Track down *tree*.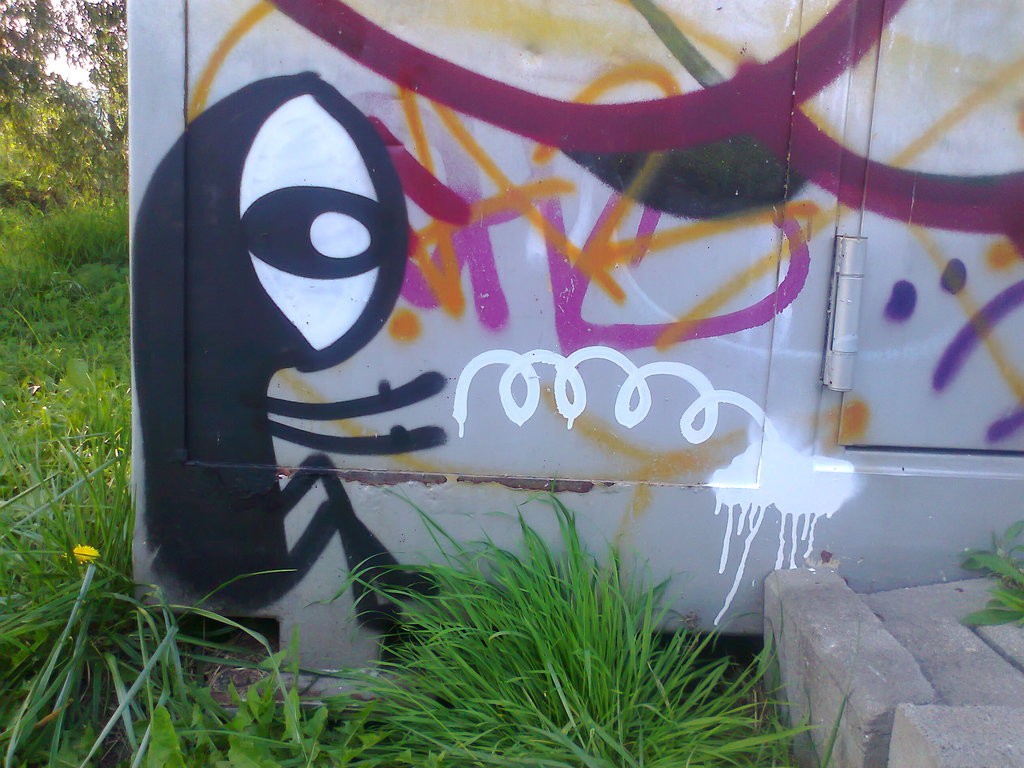
Tracked to [0, 0, 81, 108].
